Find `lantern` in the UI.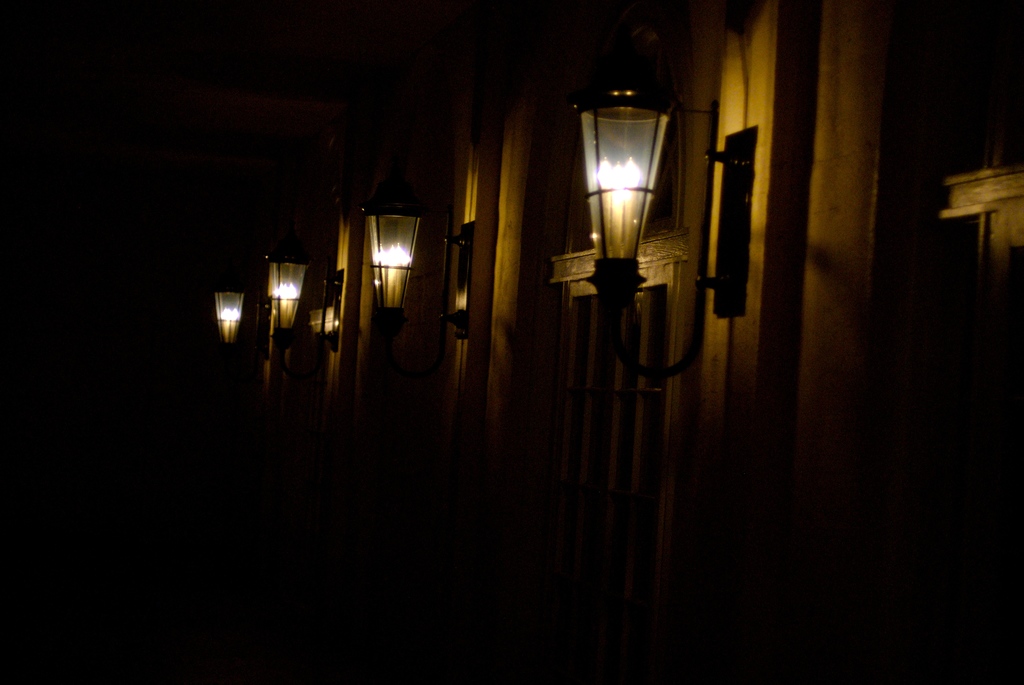
UI element at <box>566,68,687,271</box>.
